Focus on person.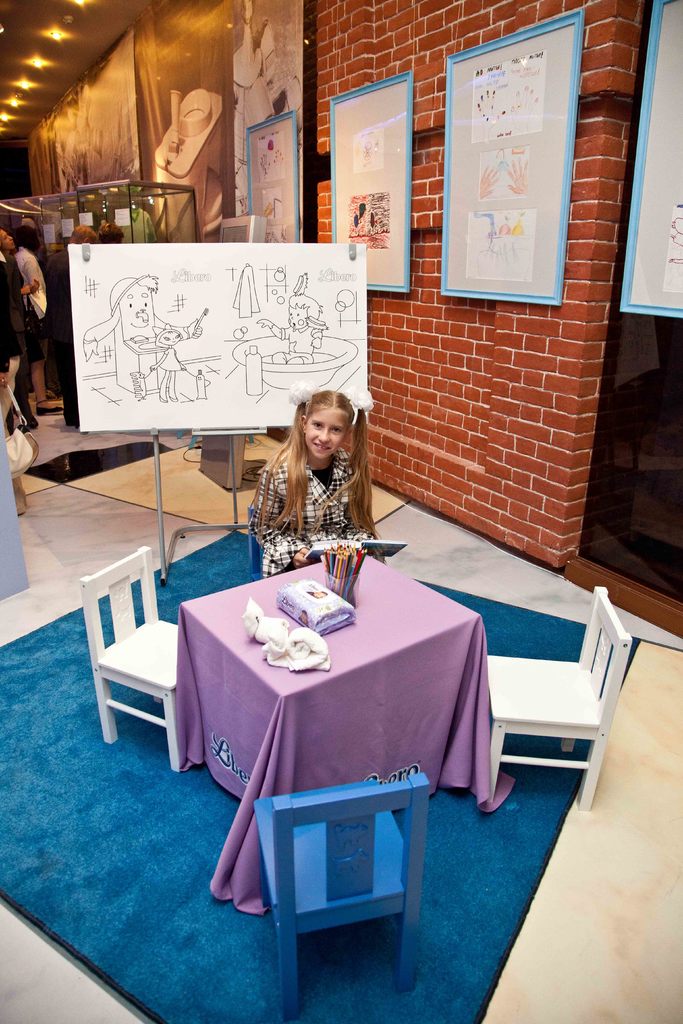
Focused at 250:381:384:580.
